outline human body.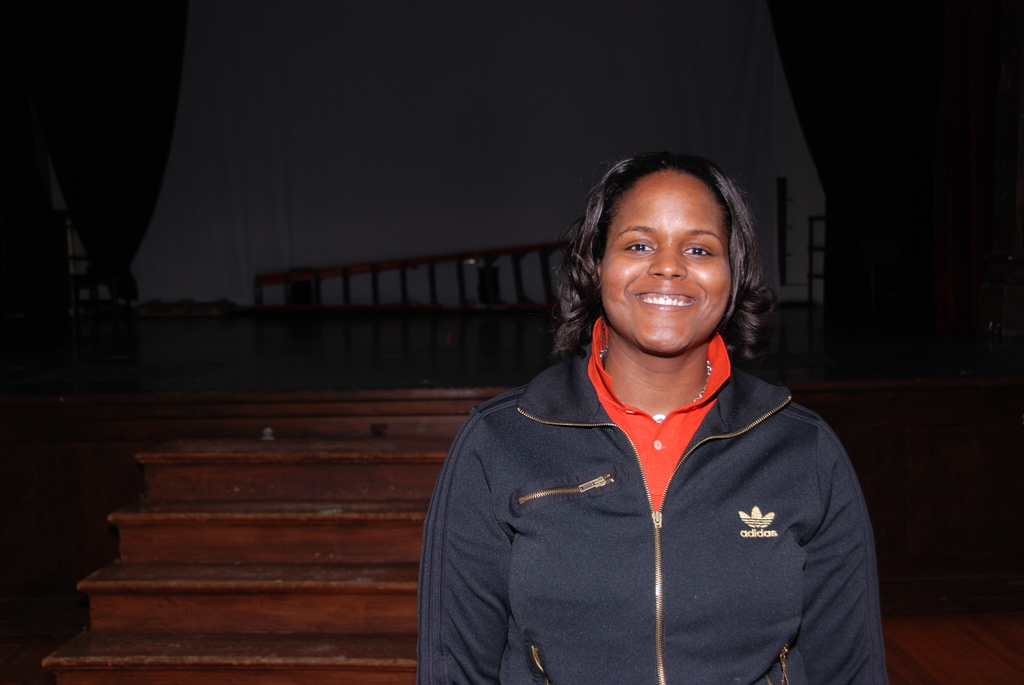
Outline: detection(416, 348, 888, 684).
